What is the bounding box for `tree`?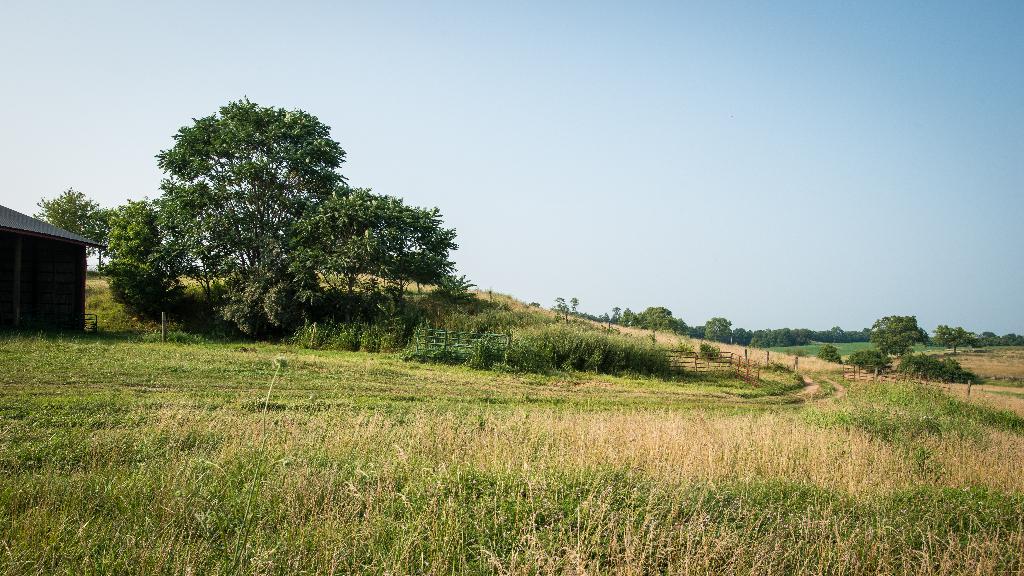
box=[731, 330, 753, 348].
